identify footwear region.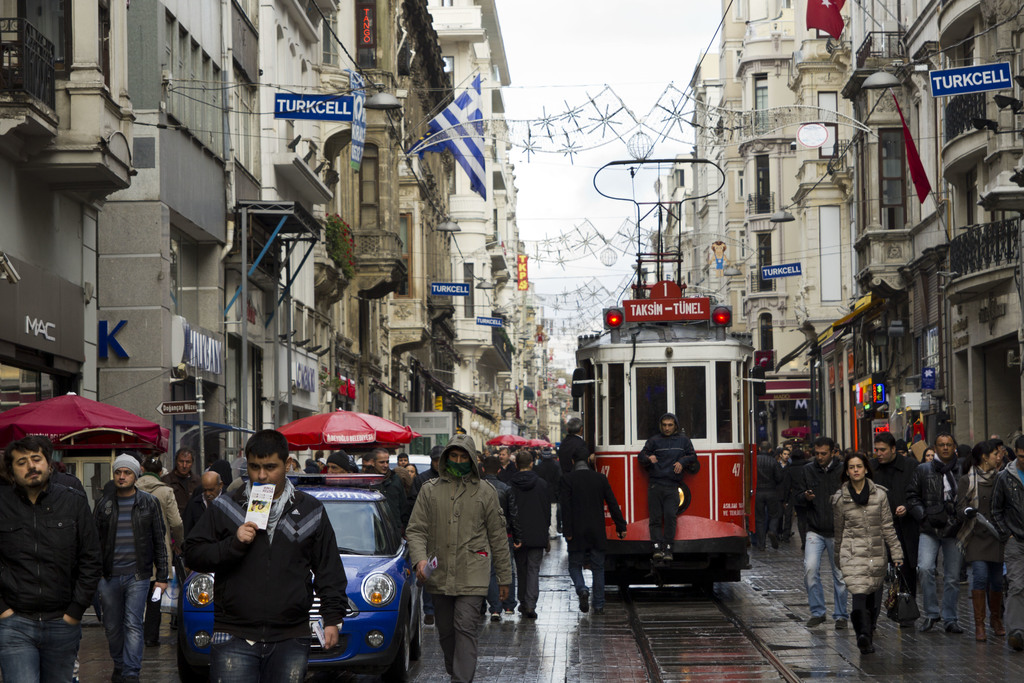
Region: [x1=524, y1=610, x2=539, y2=620].
